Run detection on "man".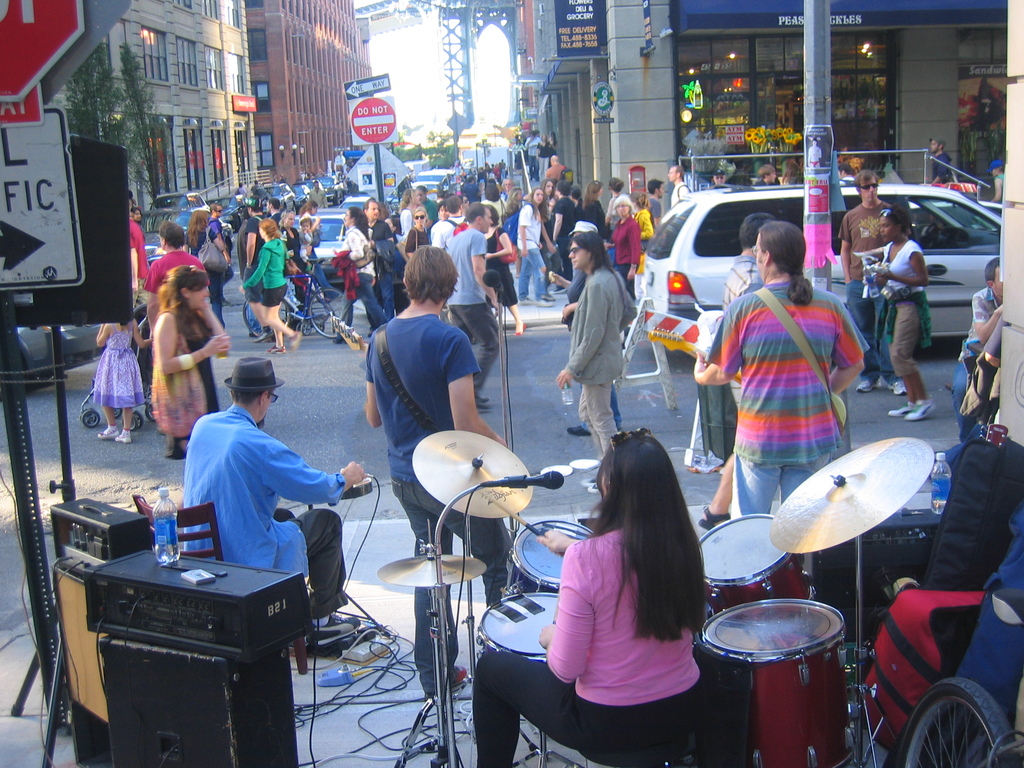
Result: (243,189,276,344).
